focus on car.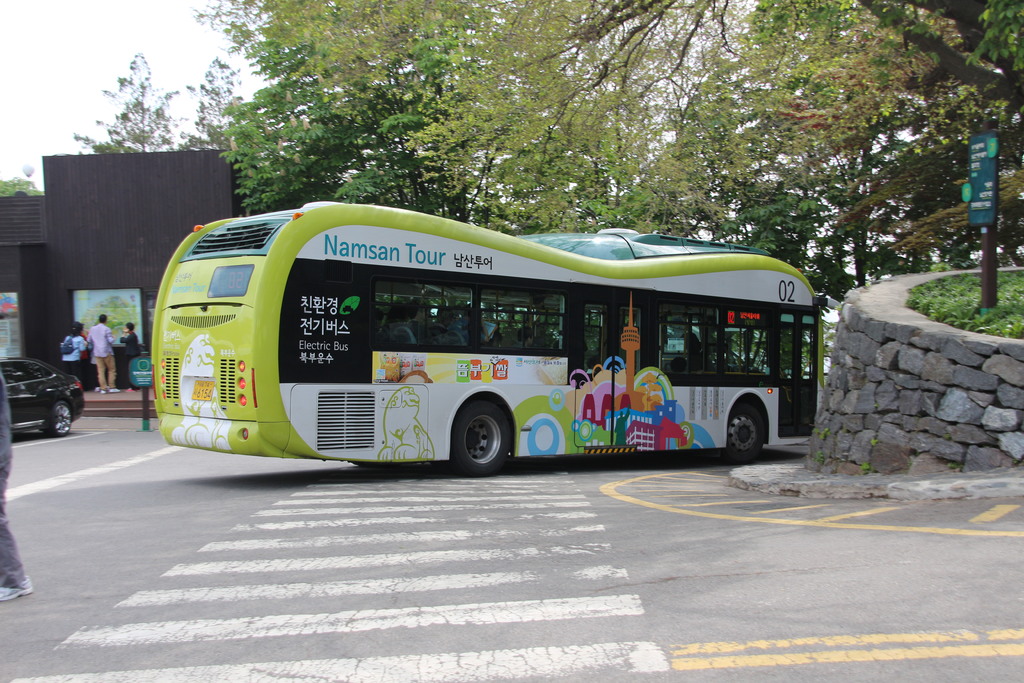
Focused at <region>0, 358, 86, 438</region>.
